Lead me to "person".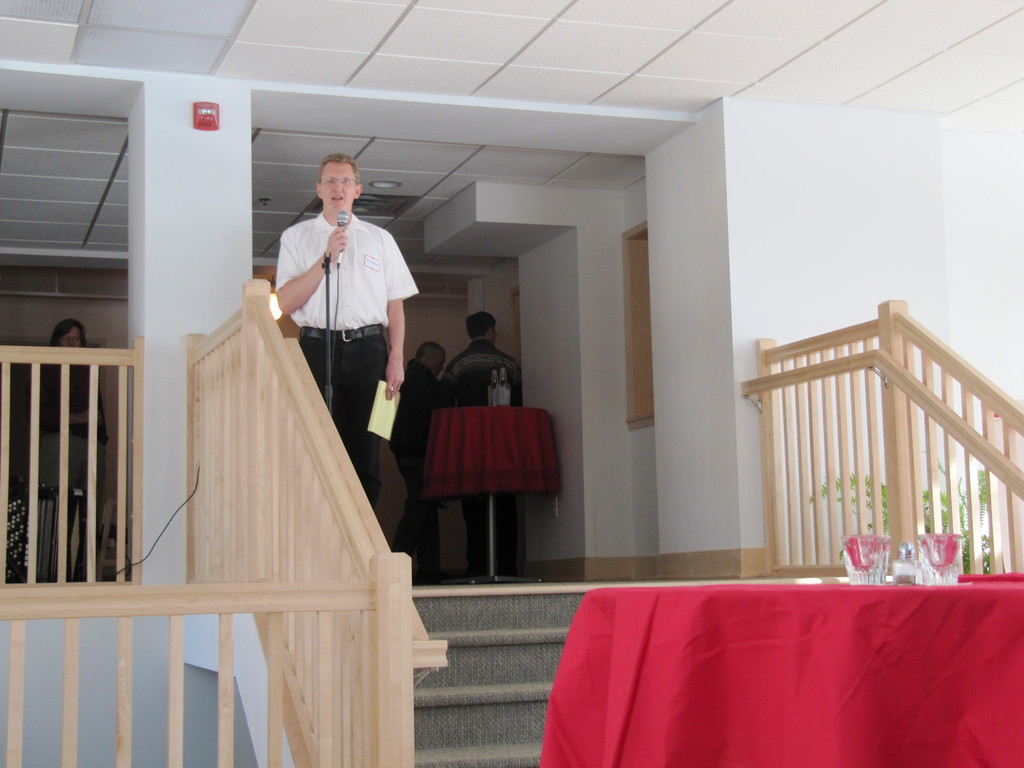
Lead to (388, 337, 455, 577).
